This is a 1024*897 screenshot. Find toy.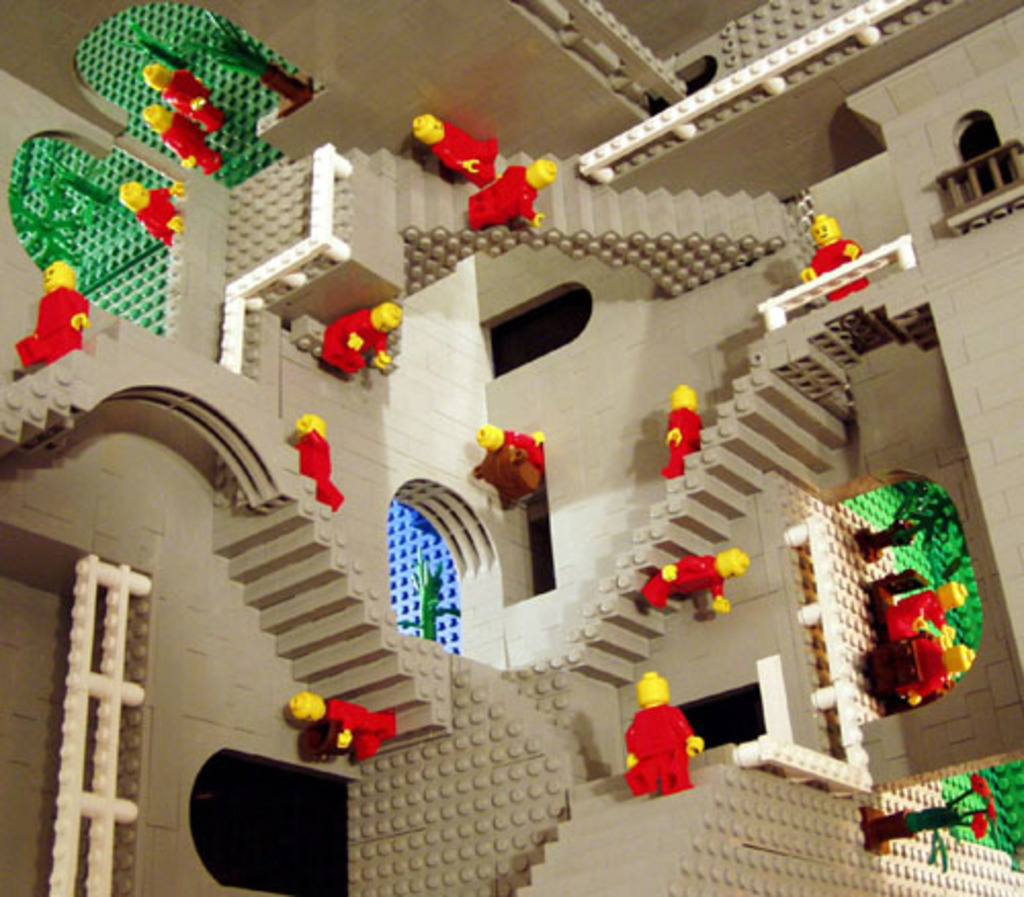
Bounding box: [x1=897, y1=584, x2=961, y2=637].
